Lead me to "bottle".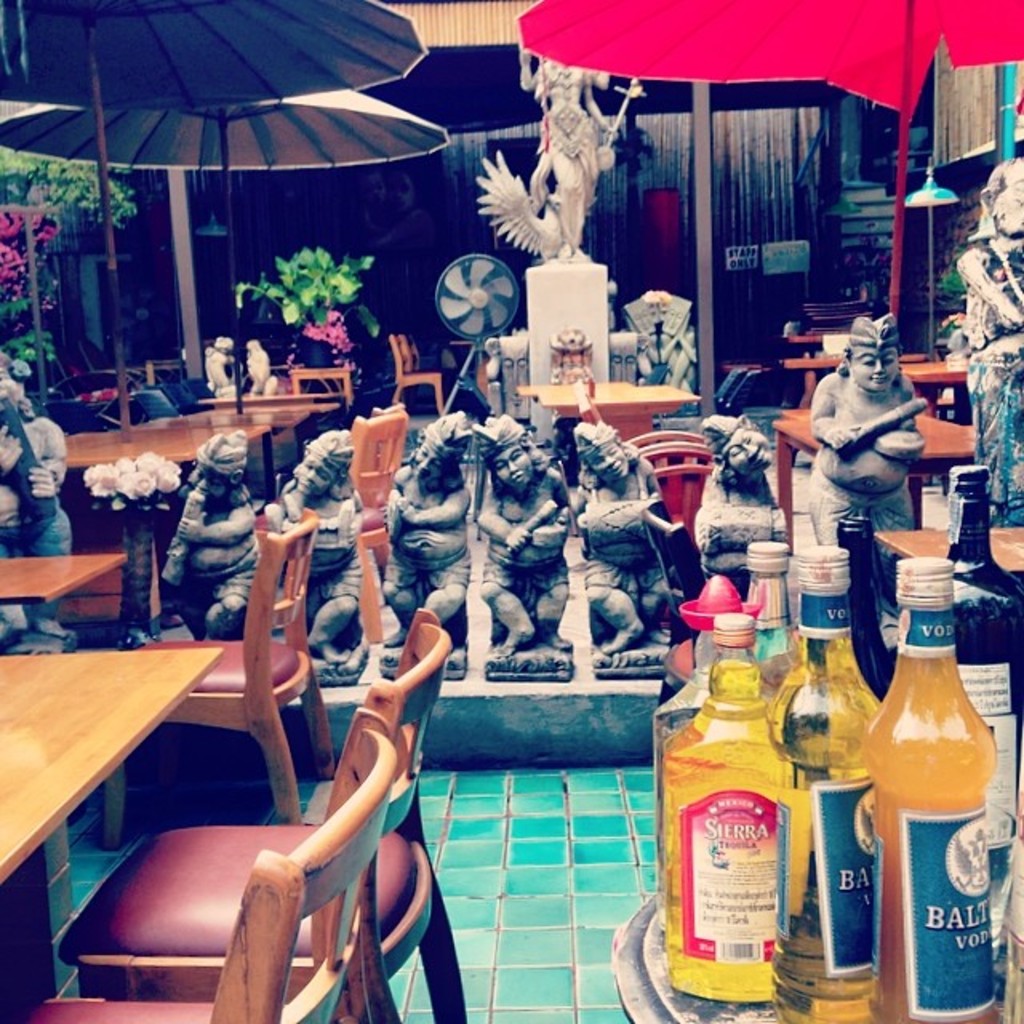
Lead to detection(749, 539, 800, 683).
